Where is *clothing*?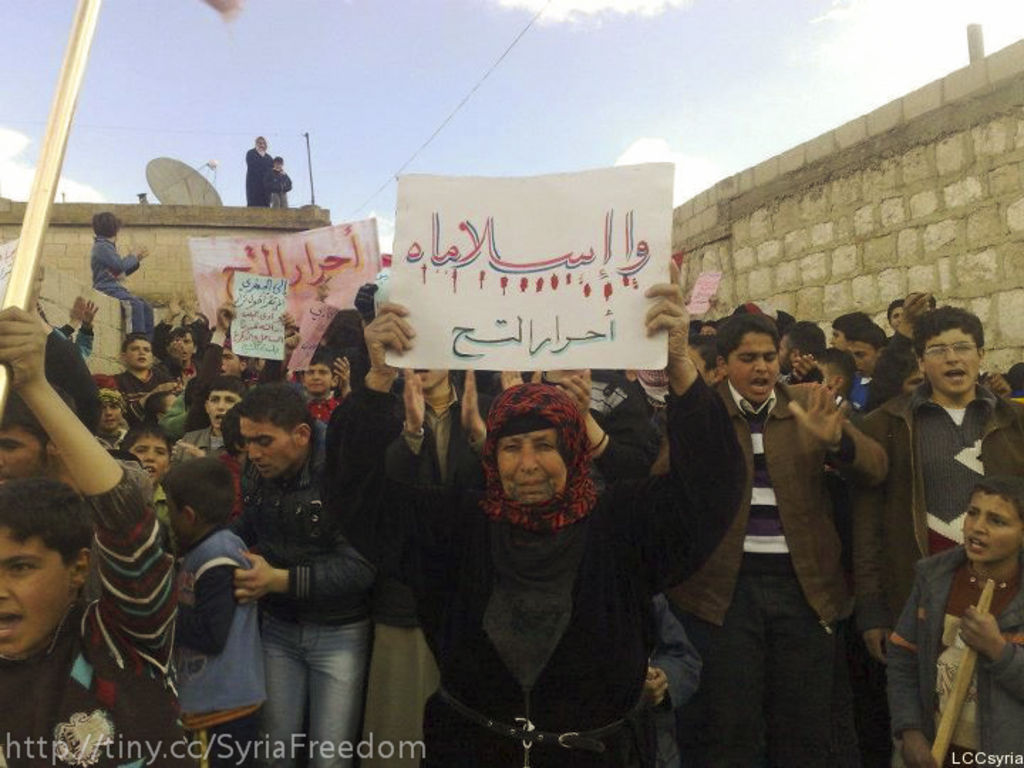
[869, 333, 922, 377].
